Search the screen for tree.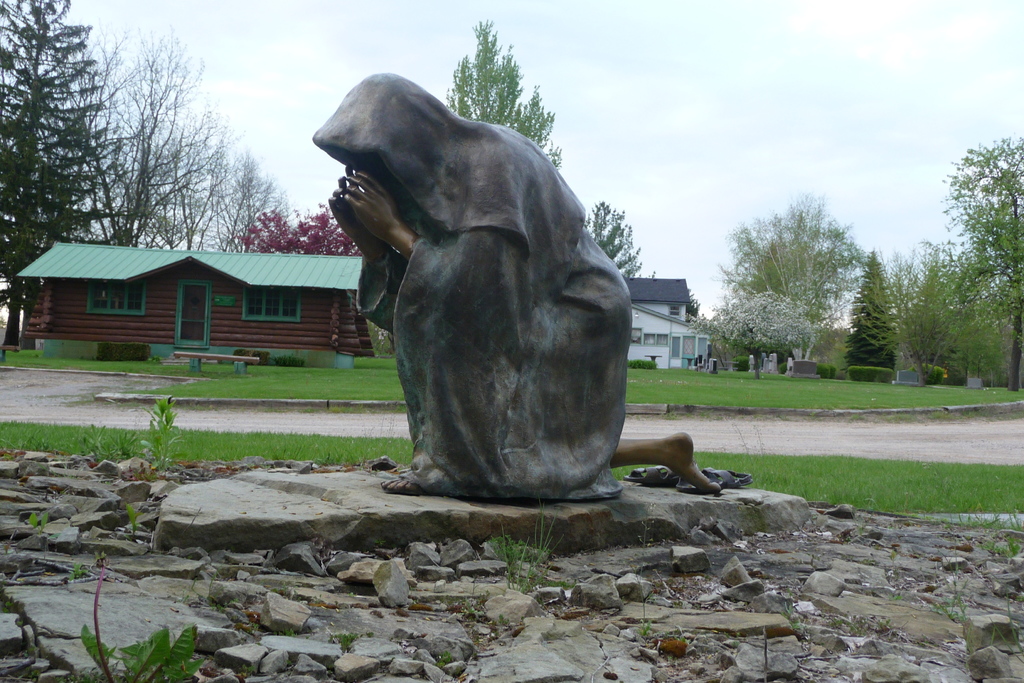
Found at detection(0, 0, 132, 346).
